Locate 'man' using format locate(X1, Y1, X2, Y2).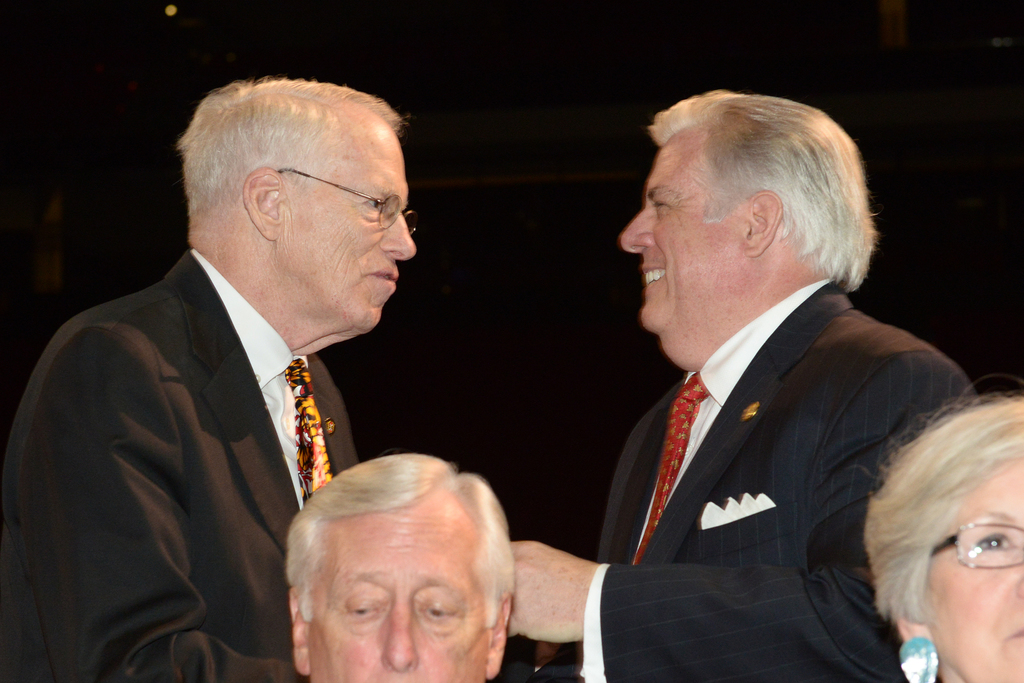
locate(281, 452, 518, 682).
